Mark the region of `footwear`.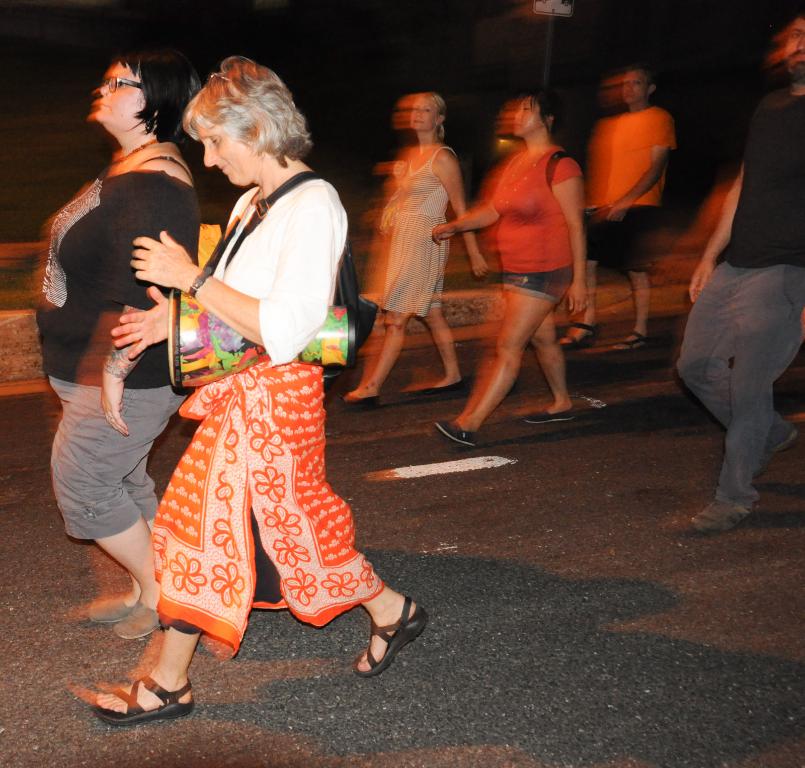
Region: <box>353,598,428,678</box>.
